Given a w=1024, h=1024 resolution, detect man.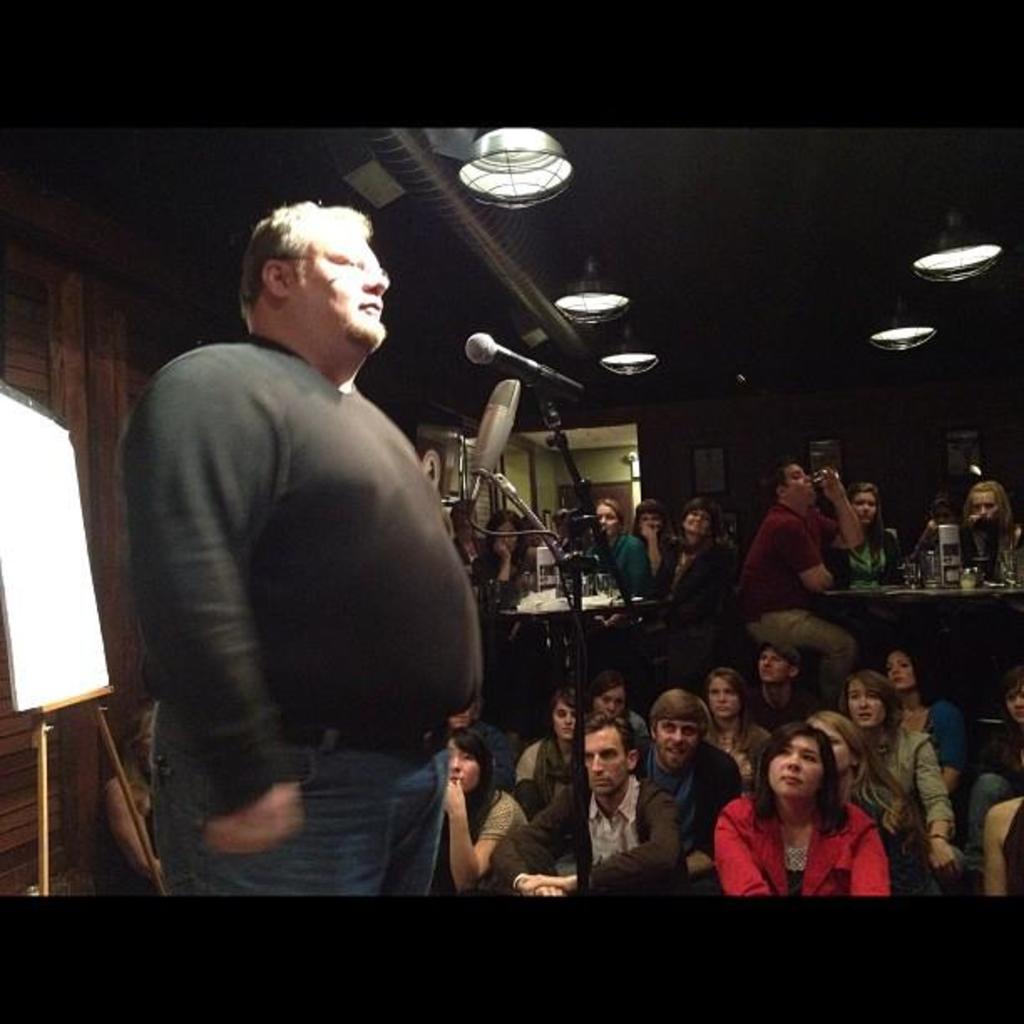
region(644, 683, 753, 893).
